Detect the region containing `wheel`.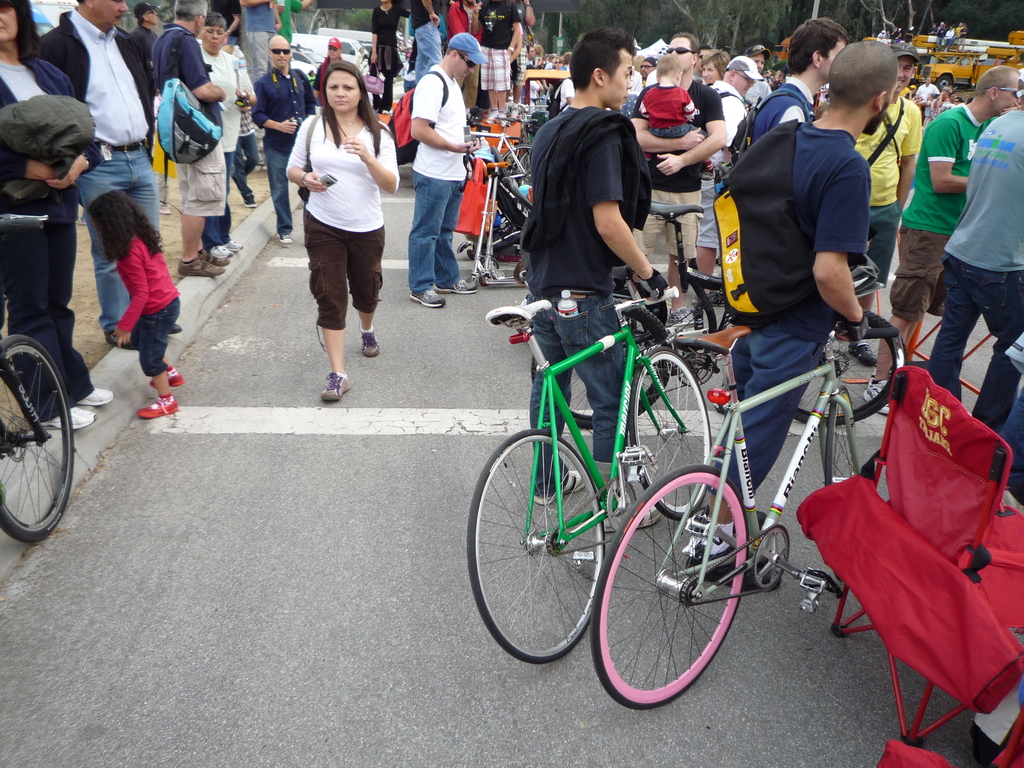
532:301:673:429.
